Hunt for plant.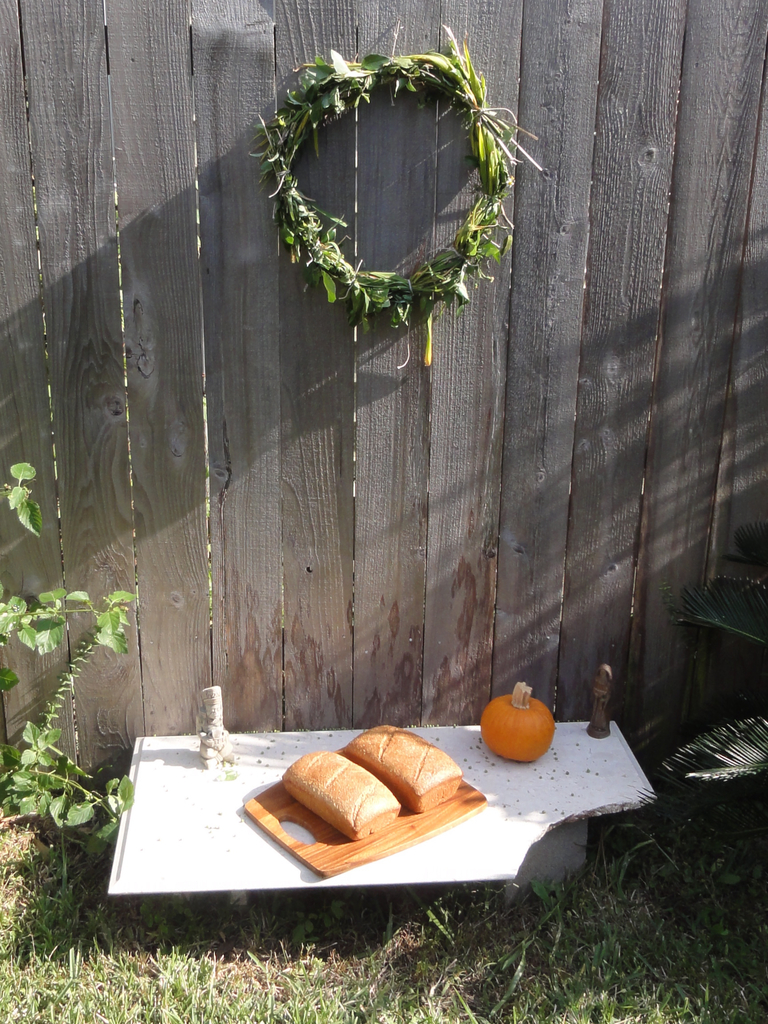
Hunted down at l=0, t=580, r=137, b=653.
